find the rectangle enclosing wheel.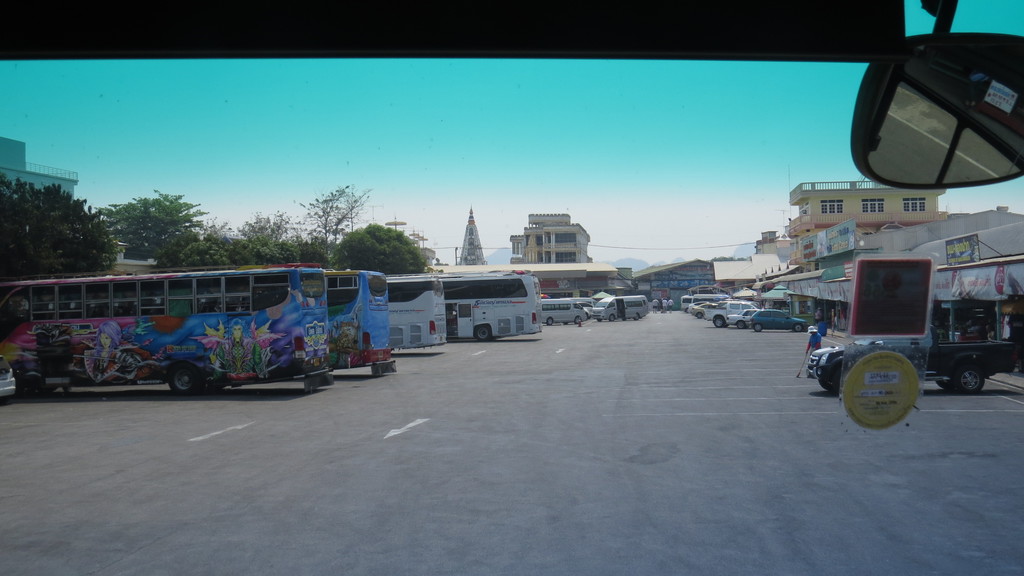
locate(822, 381, 837, 391).
